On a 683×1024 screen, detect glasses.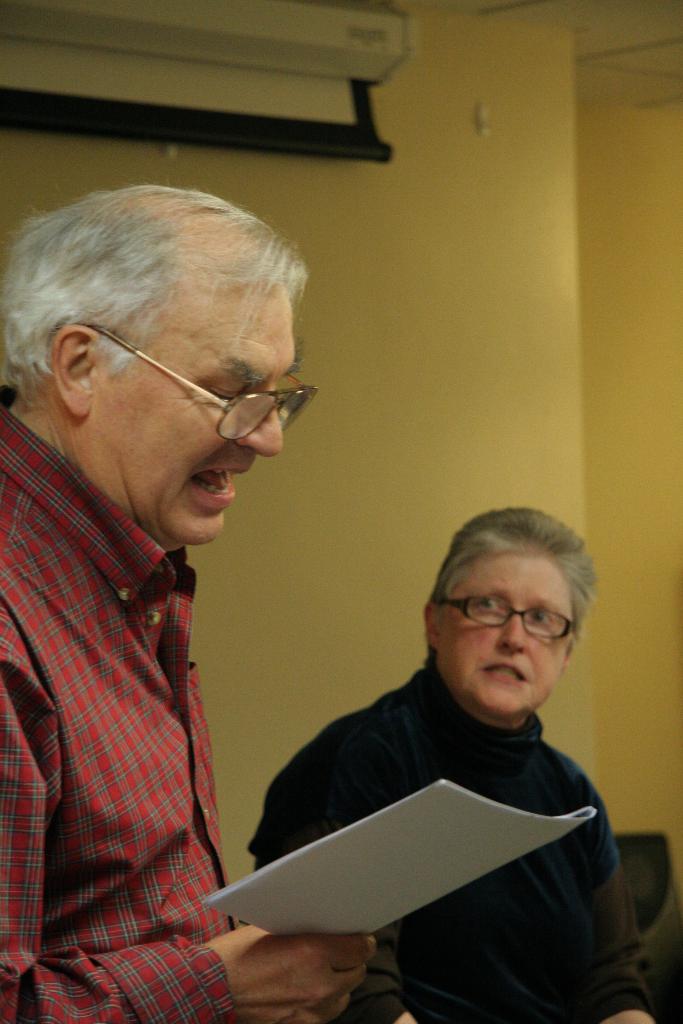
crop(443, 605, 582, 648).
